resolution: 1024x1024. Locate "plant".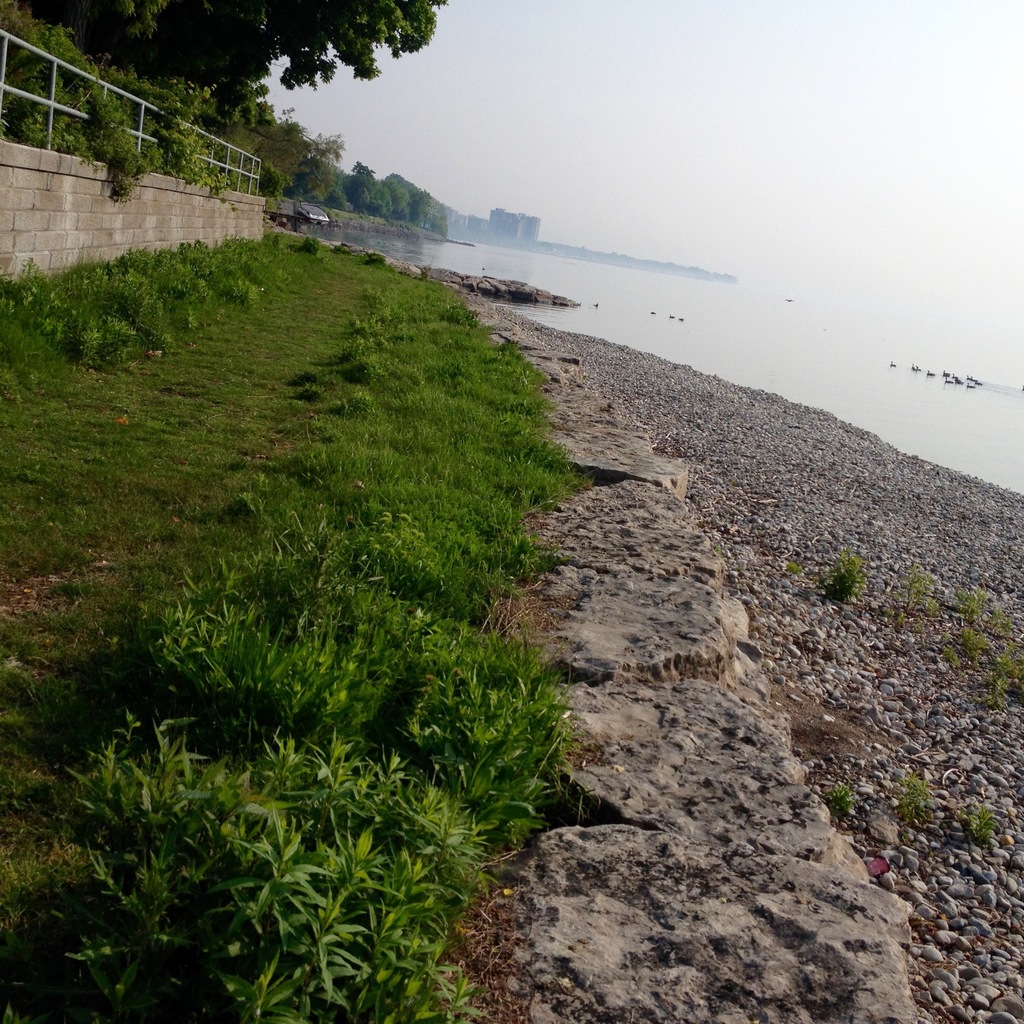
box(303, 239, 326, 257).
